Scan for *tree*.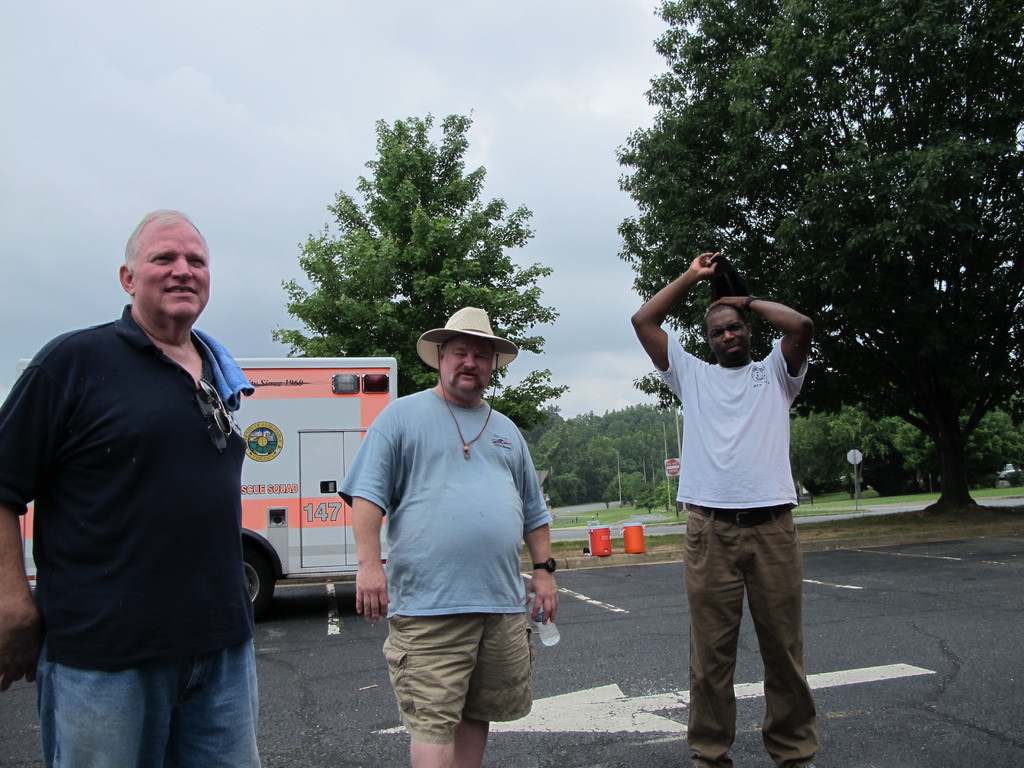
Scan result: region(264, 104, 572, 441).
